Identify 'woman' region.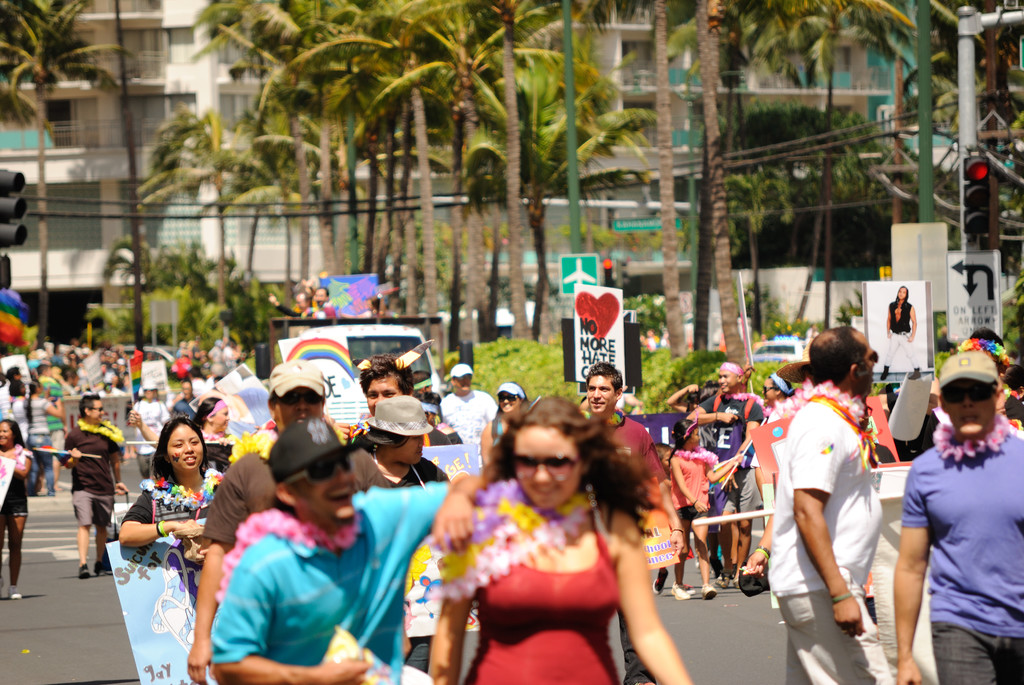
Region: BBox(0, 420, 33, 603).
